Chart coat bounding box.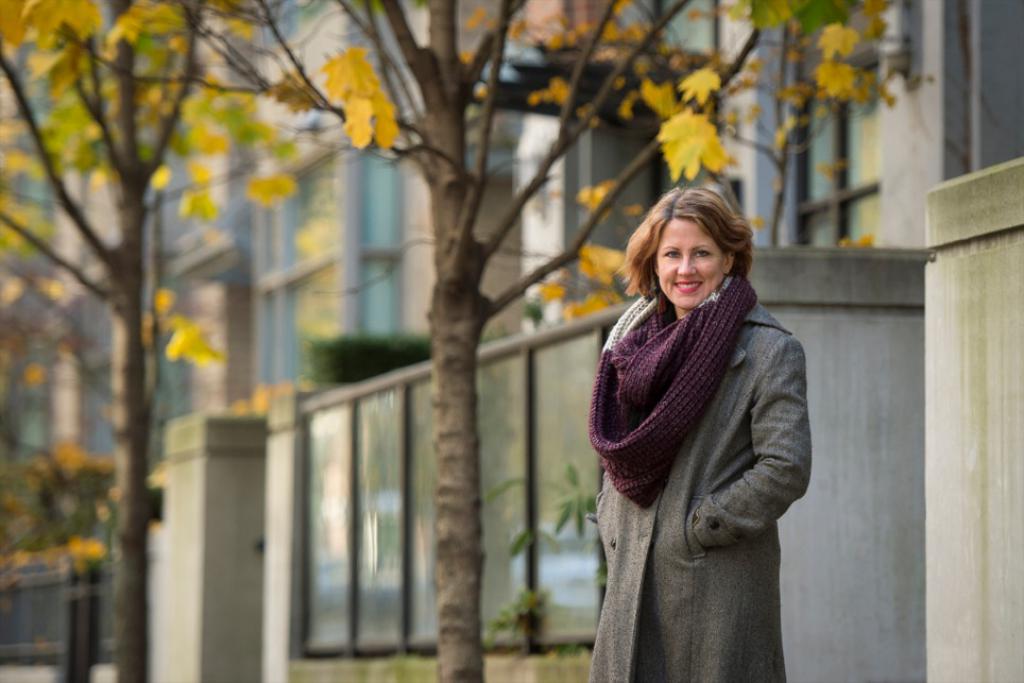
Charted: [581,287,819,682].
